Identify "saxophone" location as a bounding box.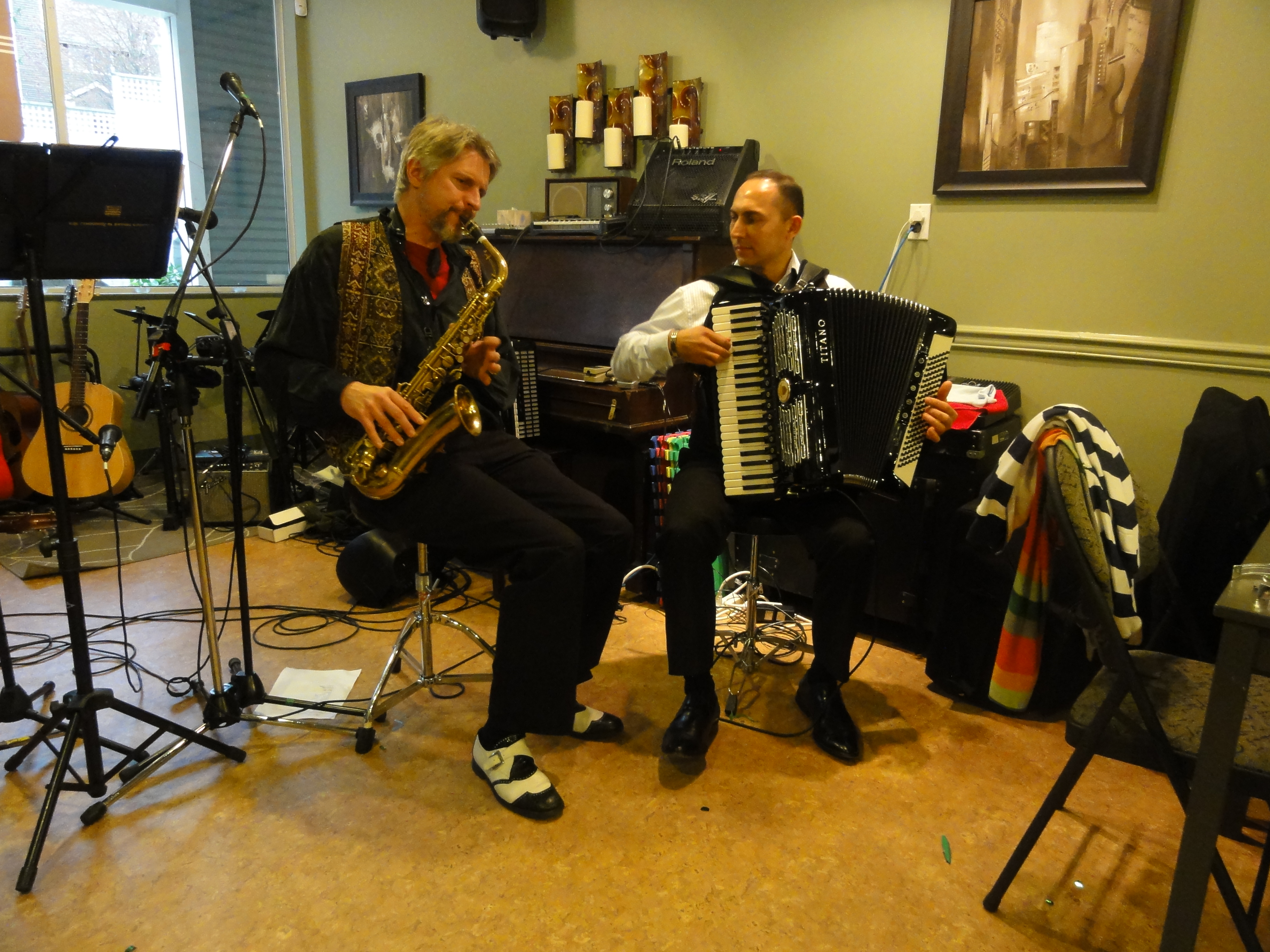
region(119, 72, 179, 177).
